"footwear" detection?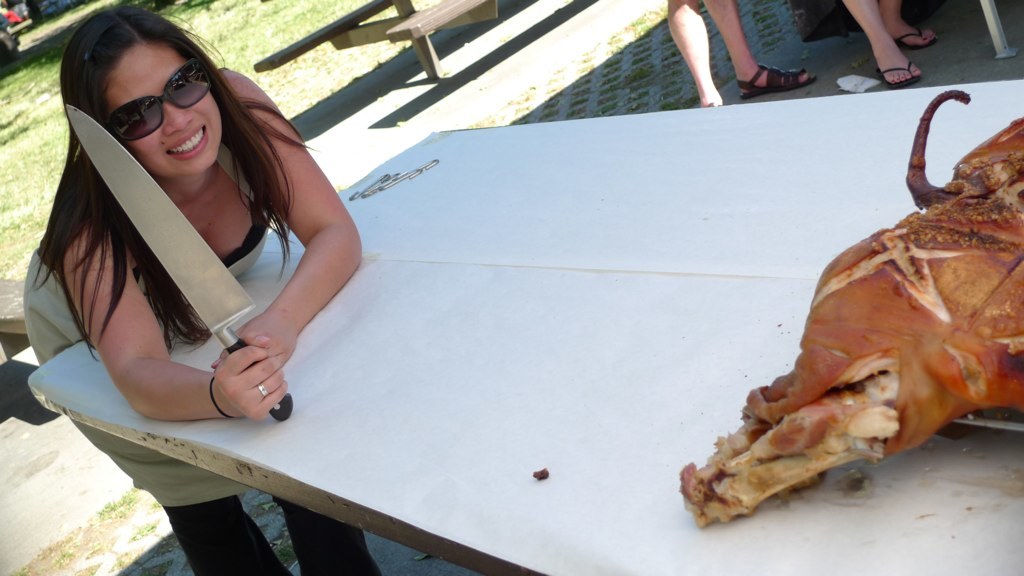
bbox(892, 21, 942, 55)
